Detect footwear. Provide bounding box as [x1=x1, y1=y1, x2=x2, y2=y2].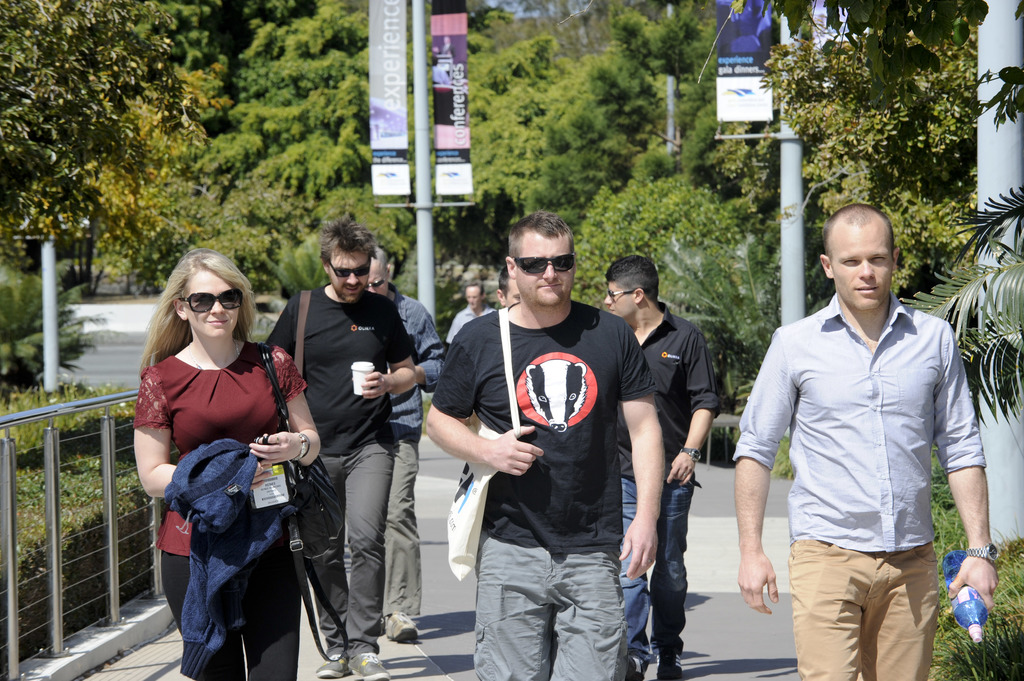
[x1=348, y1=646, x2=388, y2=680].
